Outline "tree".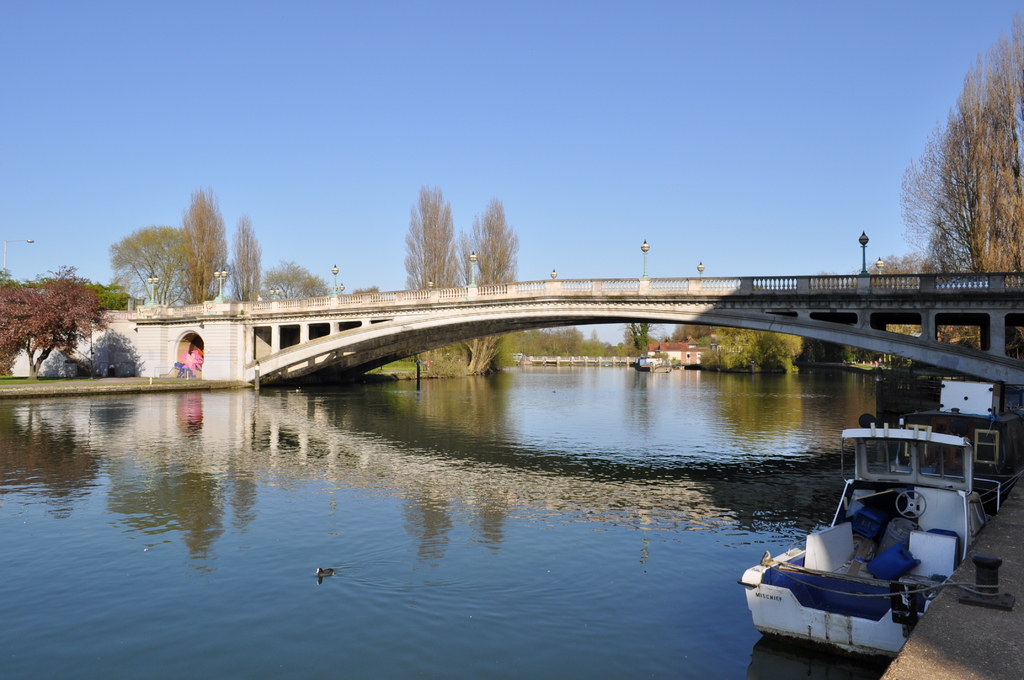
Outline: detection(224, 212, 265, 300).
